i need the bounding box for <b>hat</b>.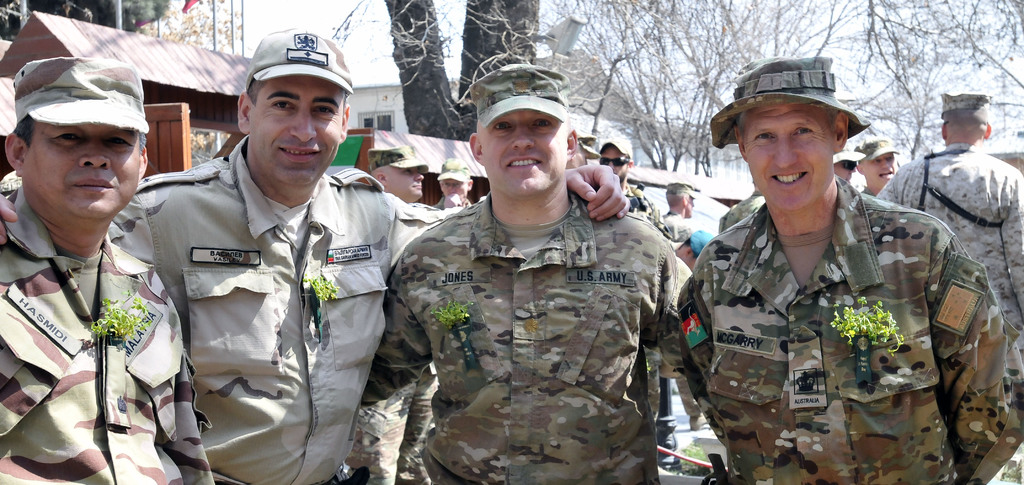
Here it is: (left=15, top=57, right=148, bottom=127).
